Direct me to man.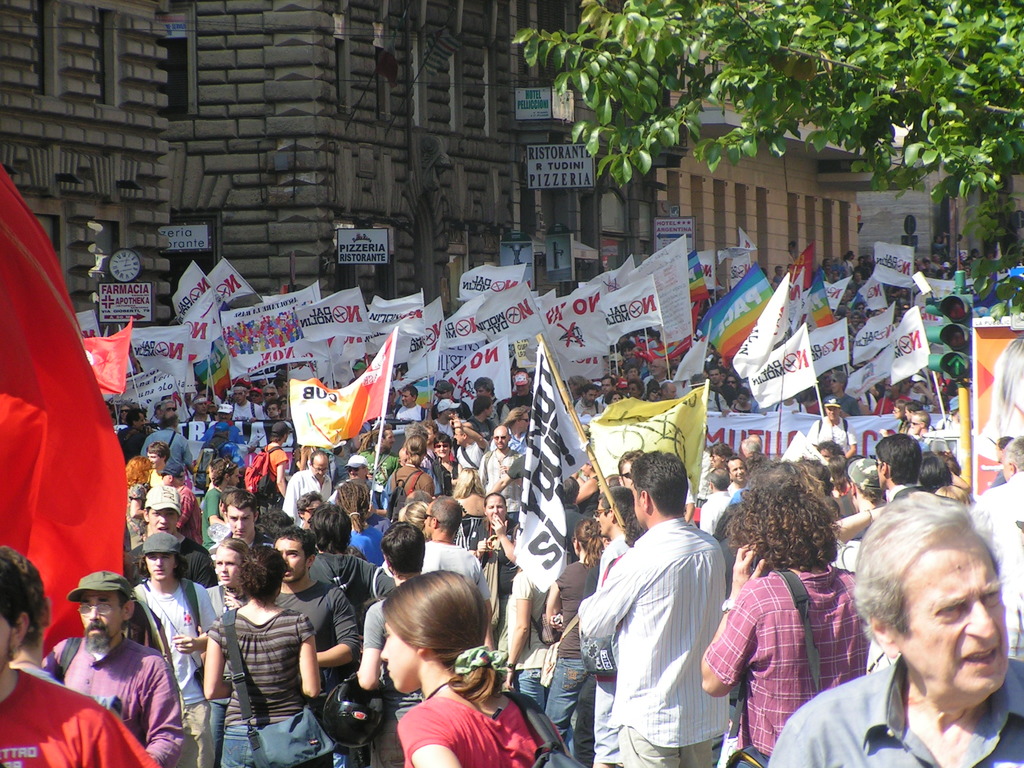
Direction: bbox(739, 441, 762, 476).
